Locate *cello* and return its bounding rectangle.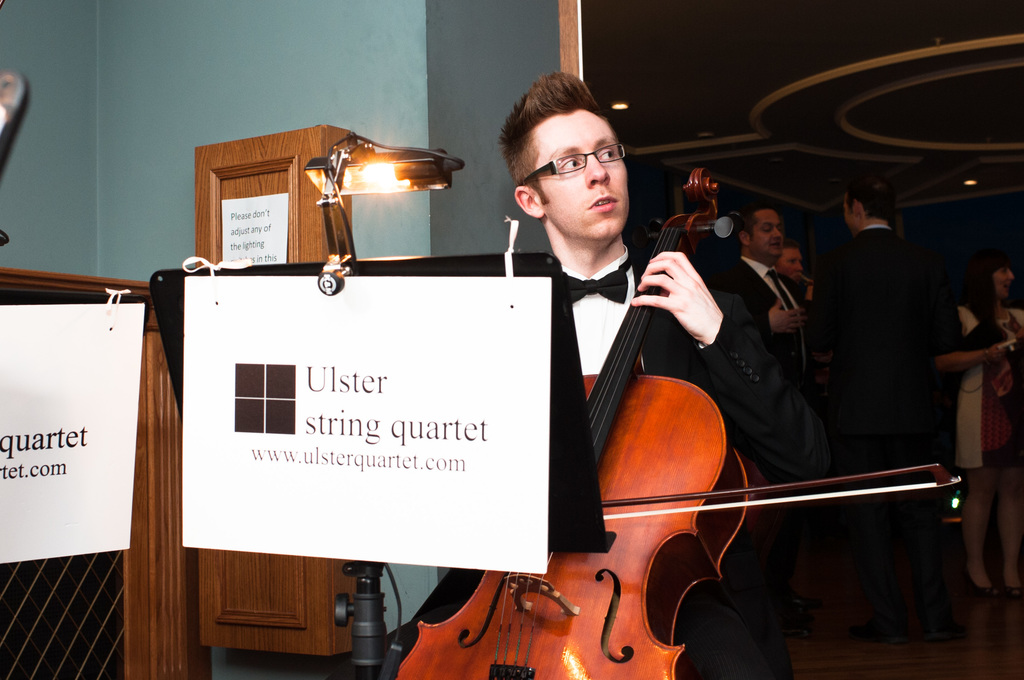
[x1=392, y1=170, x2=964, y2=679].
